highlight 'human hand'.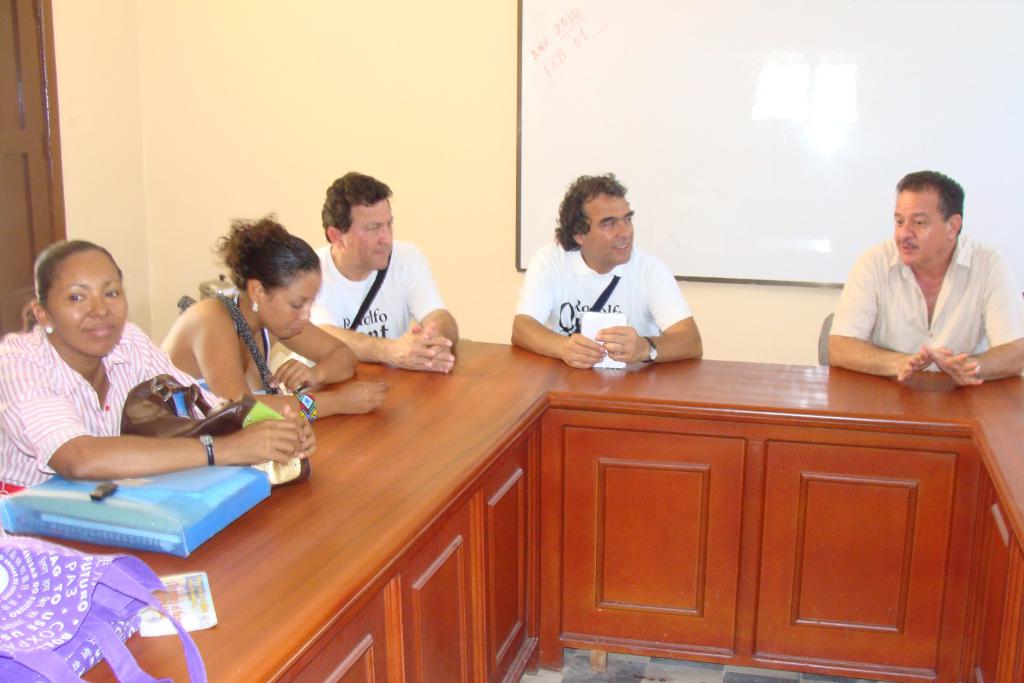
Highlighted region: <bbox>406, 320, 457, 375</bbox>.
